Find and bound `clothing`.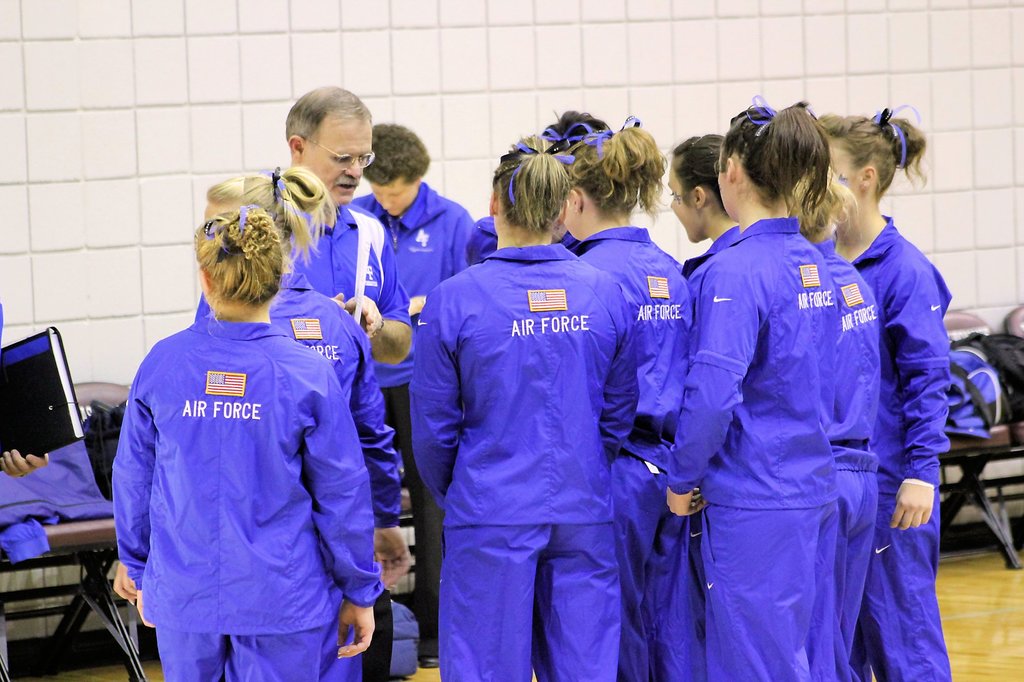
Bound: box=[280, 209, 417, 543].
